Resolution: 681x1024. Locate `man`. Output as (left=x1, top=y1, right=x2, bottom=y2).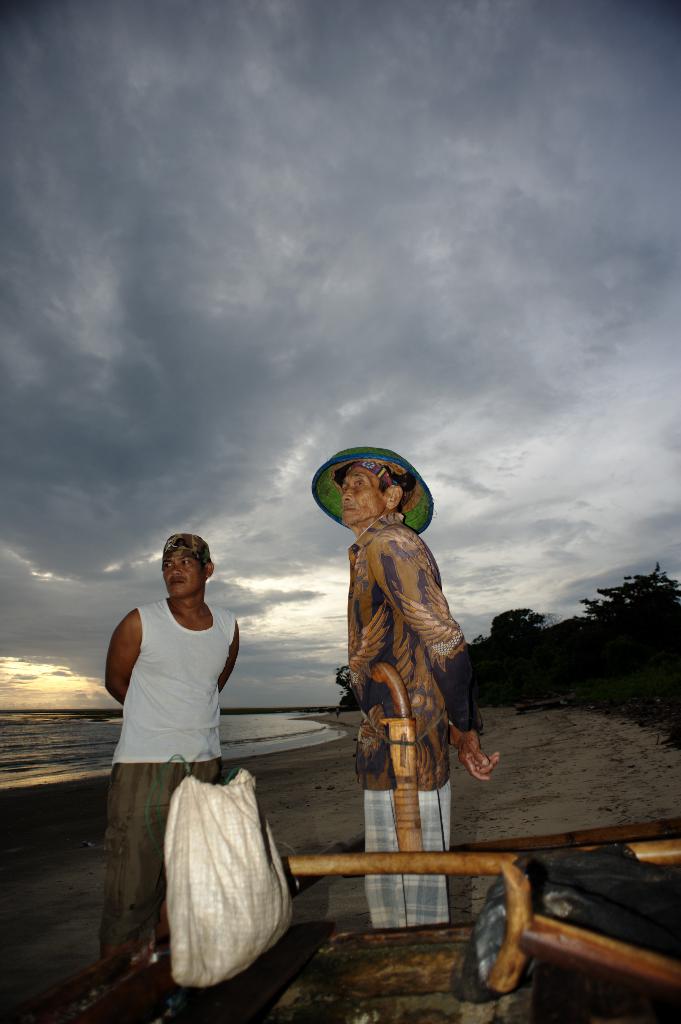
(left=292, top=460, right=469, bottom=909).
